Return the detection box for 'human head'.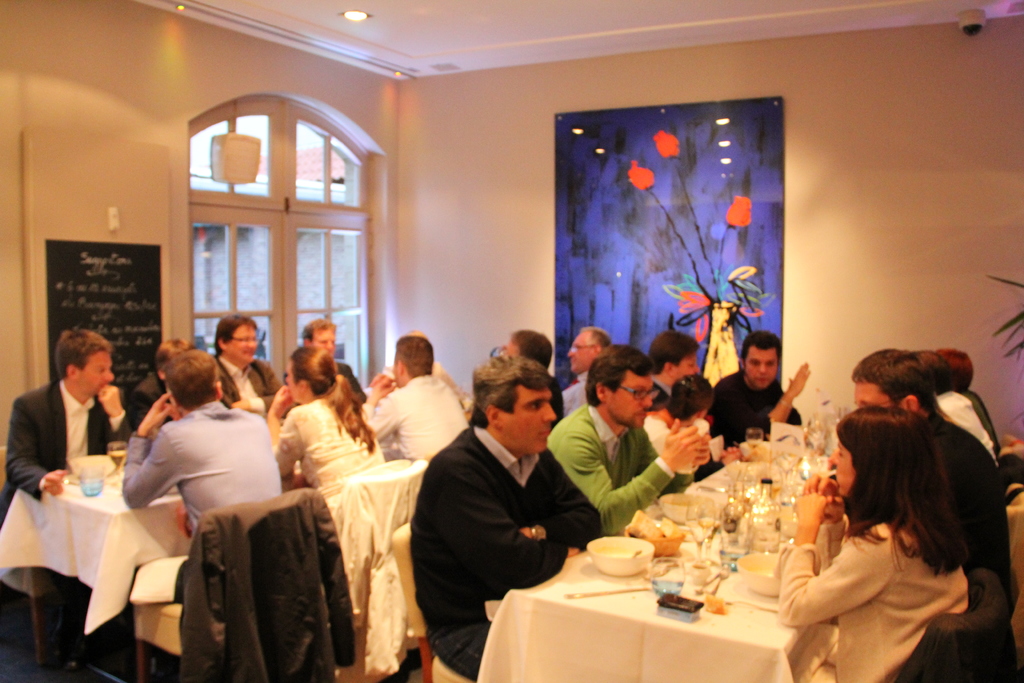
[left=149, top=336, right=193, bottom=377].
